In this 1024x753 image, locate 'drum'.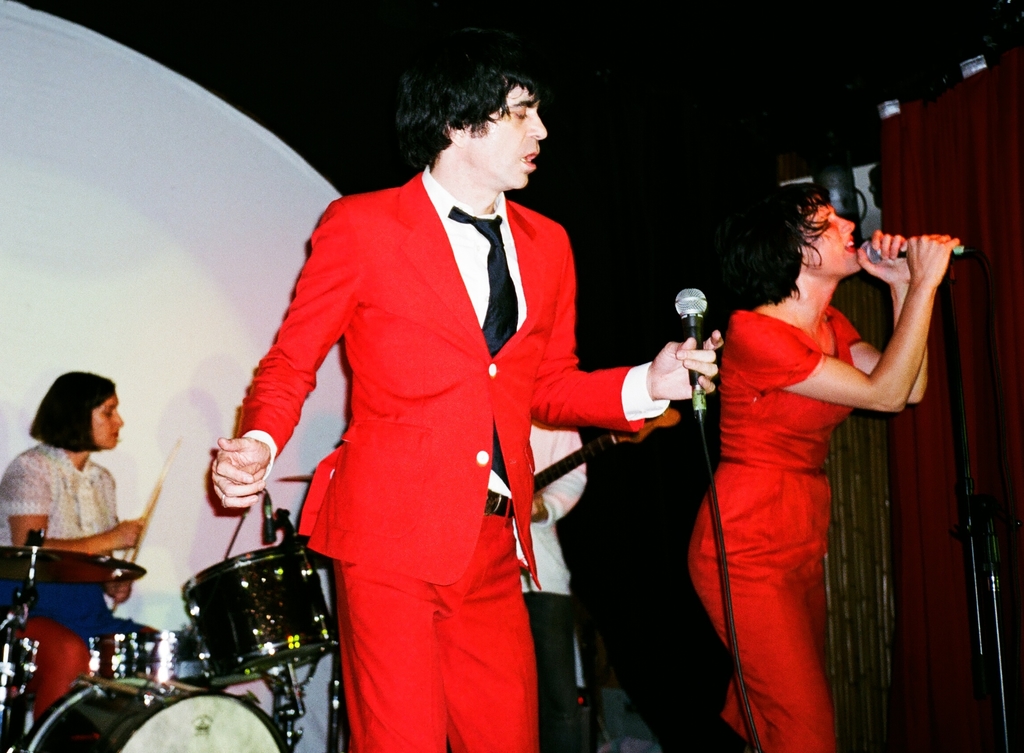
Bounding box: box=[14, 676, 288, 752].
